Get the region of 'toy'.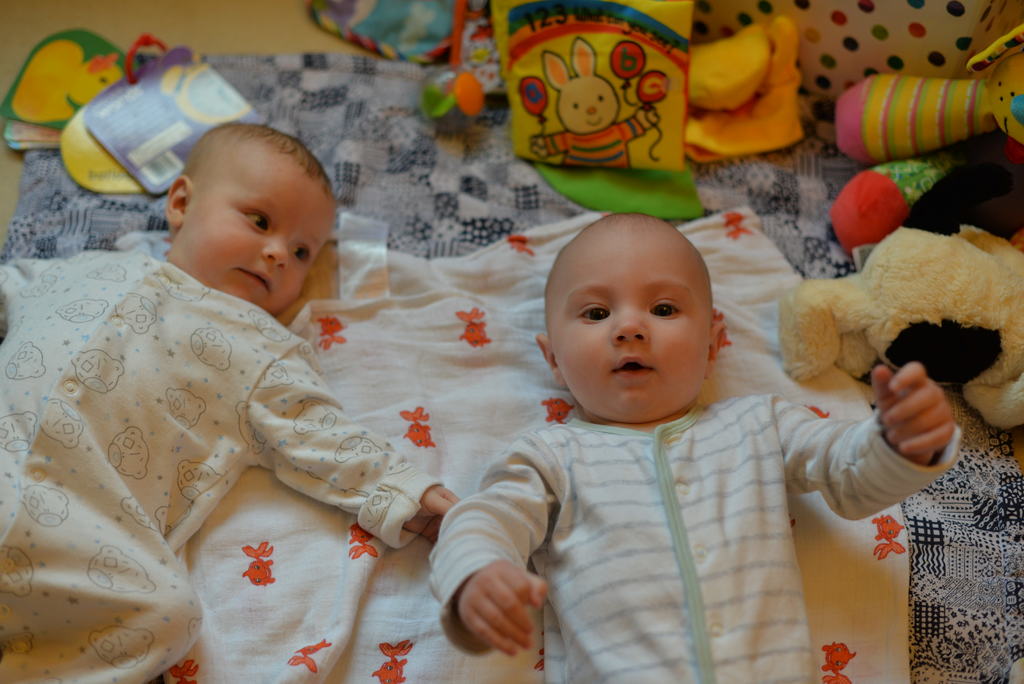
<region>461, 20, 511, 97</region>.
